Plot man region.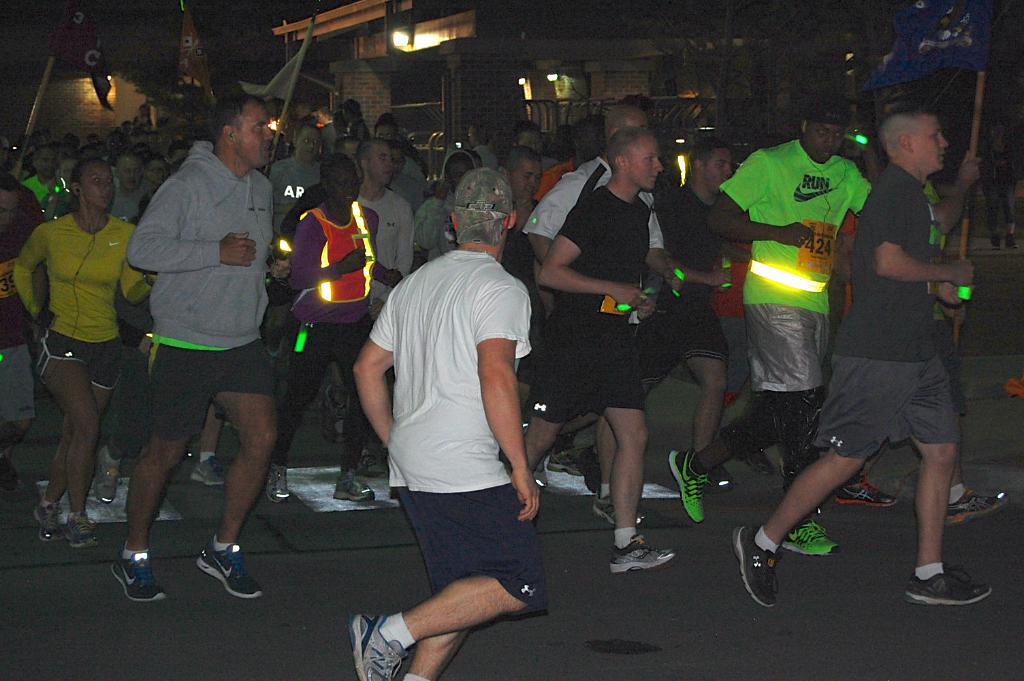
Plotted at box=[263, 147, 379, 502].
